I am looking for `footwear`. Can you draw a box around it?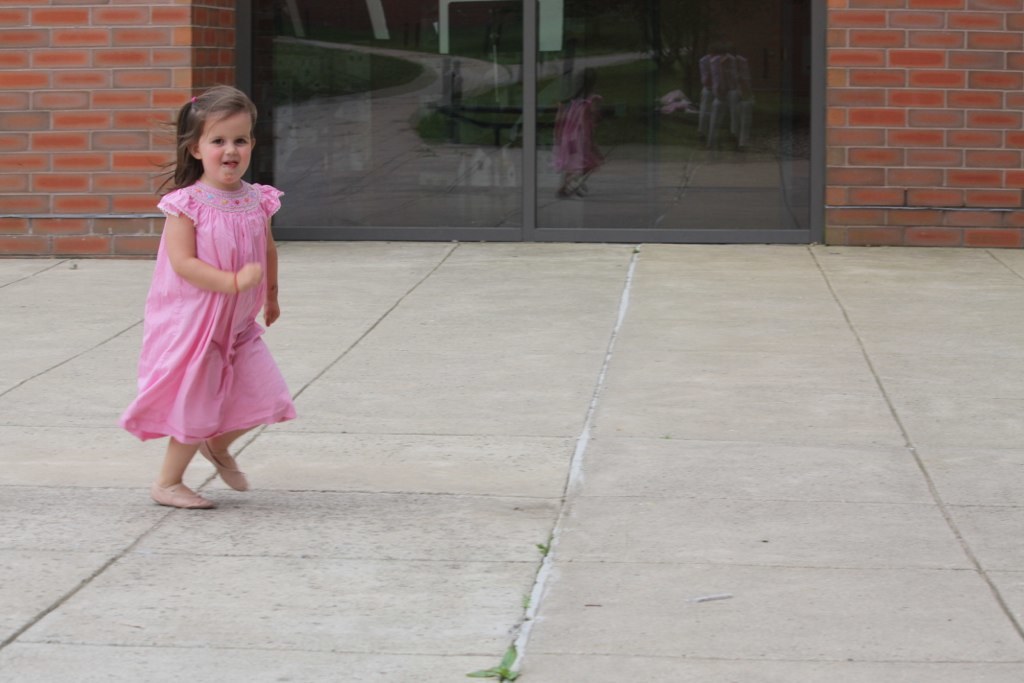
Sure, the bounding box is BBox(199, 434, 249, 497).
